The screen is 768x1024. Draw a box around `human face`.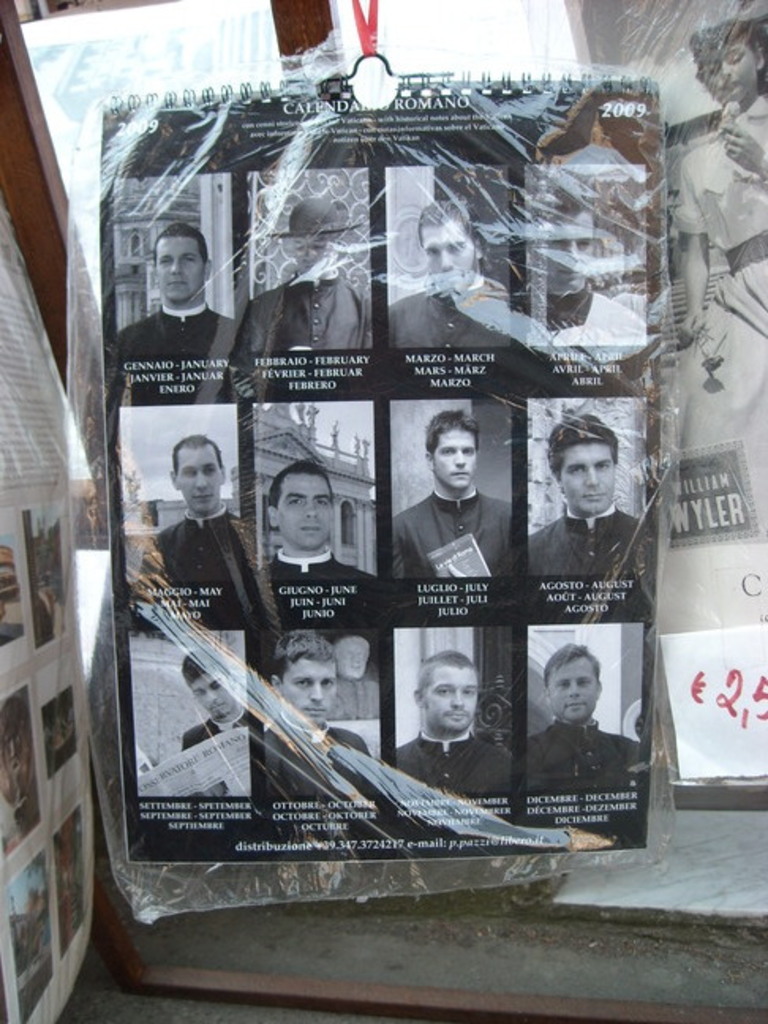
box=[174, 444, 224, 509].
